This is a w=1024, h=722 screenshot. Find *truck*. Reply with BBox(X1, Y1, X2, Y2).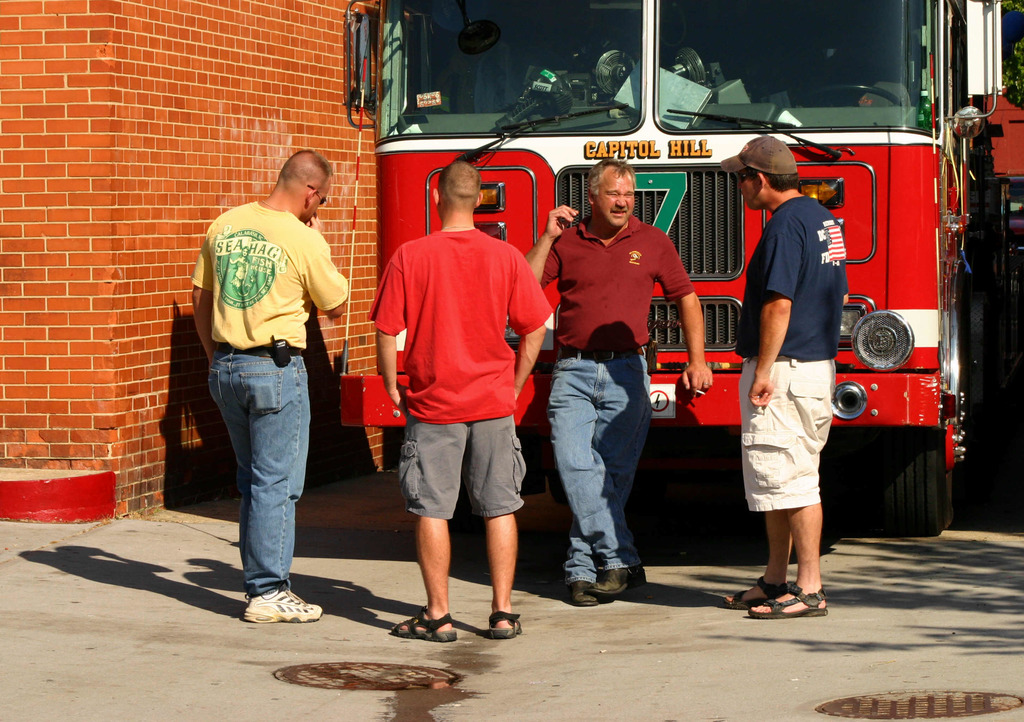
BBox(186, 47, 1023, 544).
